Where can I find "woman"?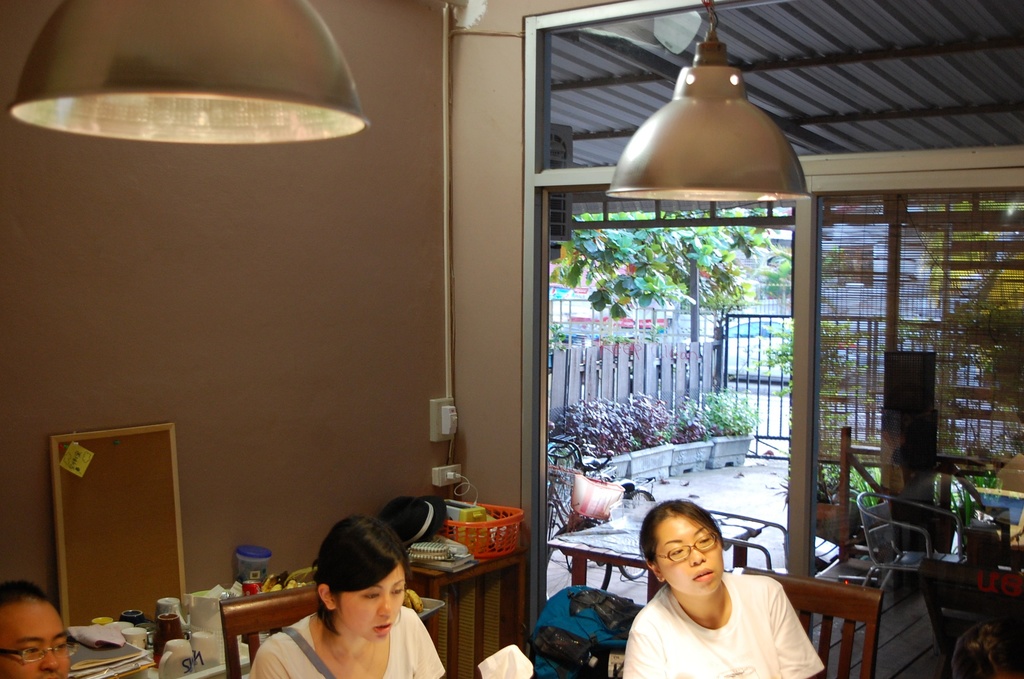
You can find it at Rect(620, 500, 828, 678).
